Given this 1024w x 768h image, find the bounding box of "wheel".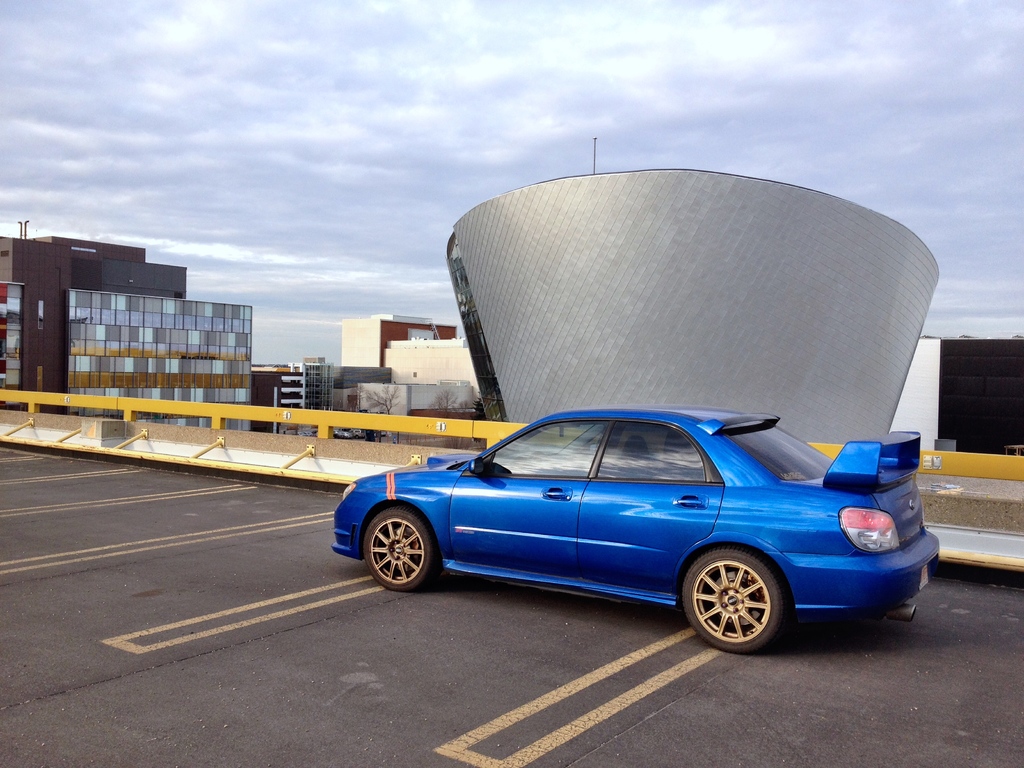
(686, 564, 796, 643).
